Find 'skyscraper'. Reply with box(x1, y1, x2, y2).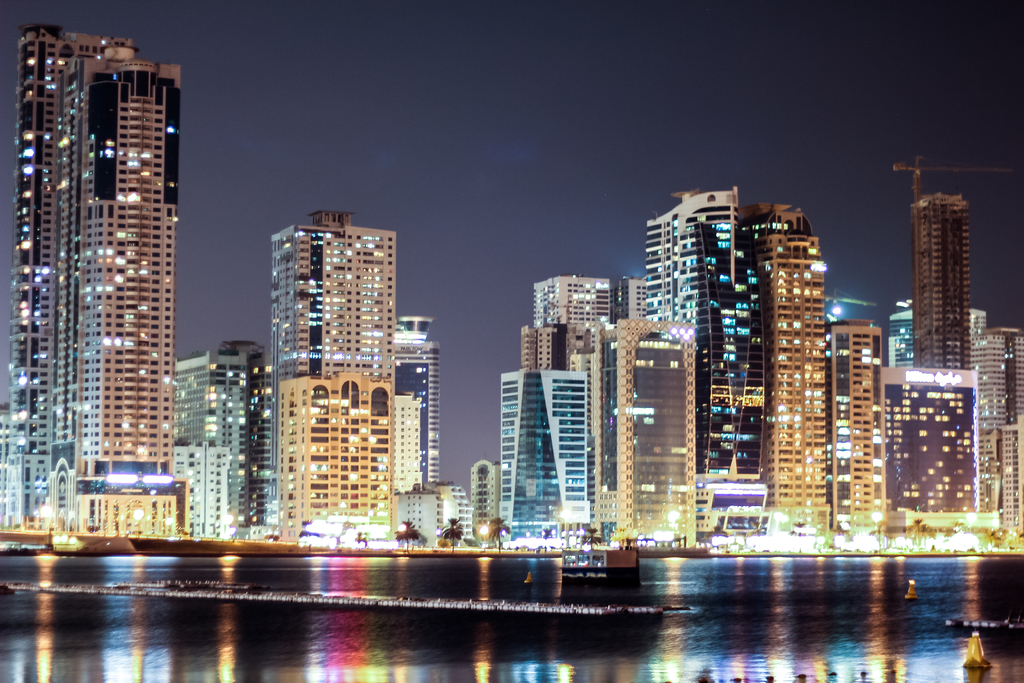
box(529, 271, 641, 376).
